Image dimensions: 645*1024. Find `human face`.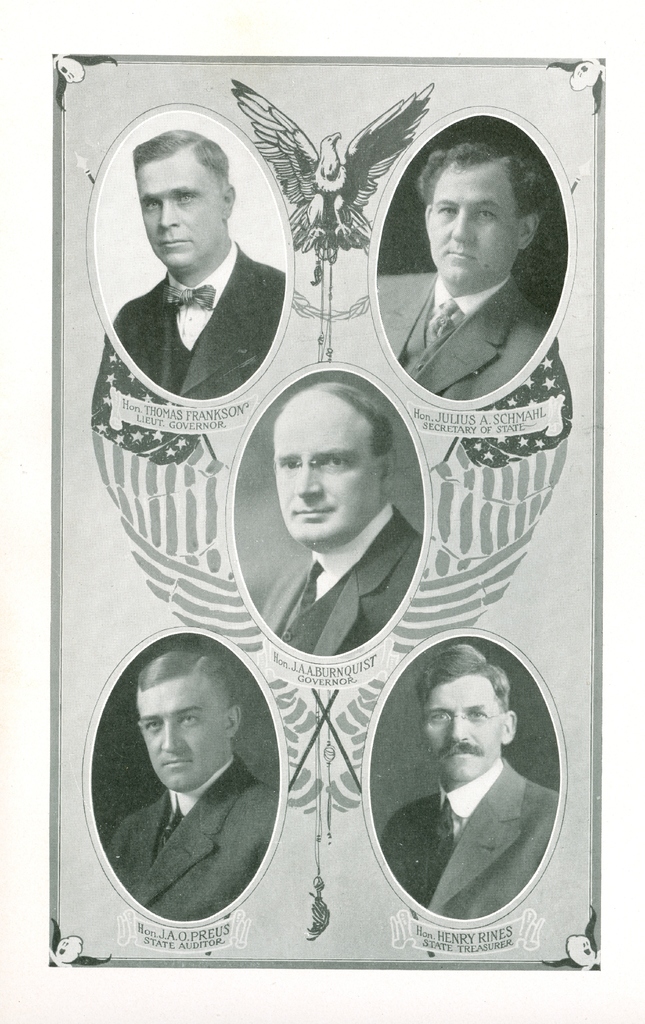
<box>430,172,518,288</box>.
